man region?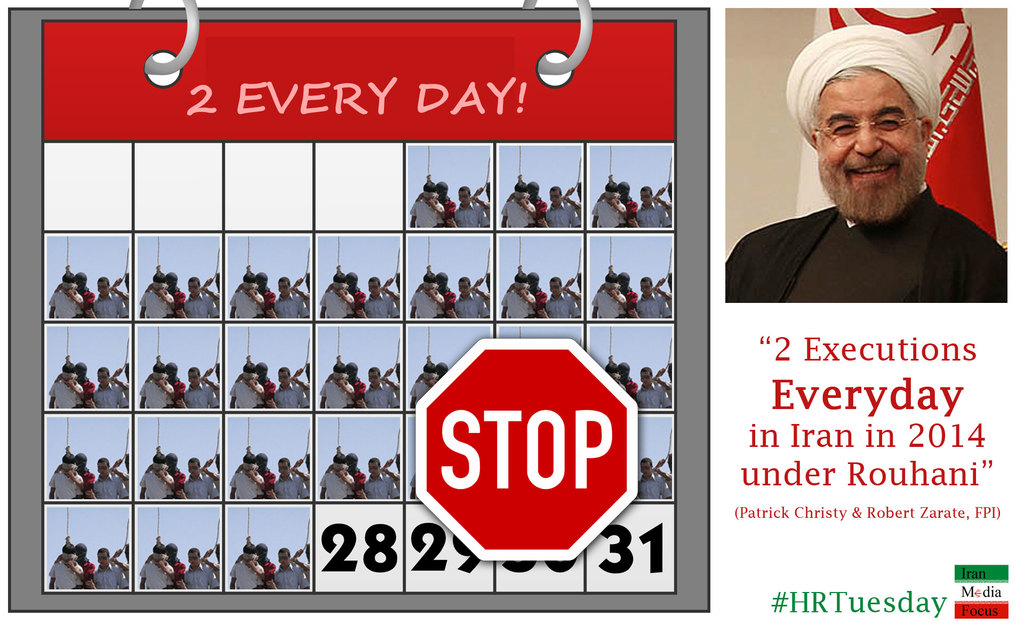
select_region(731, 33, 1010, 340)
